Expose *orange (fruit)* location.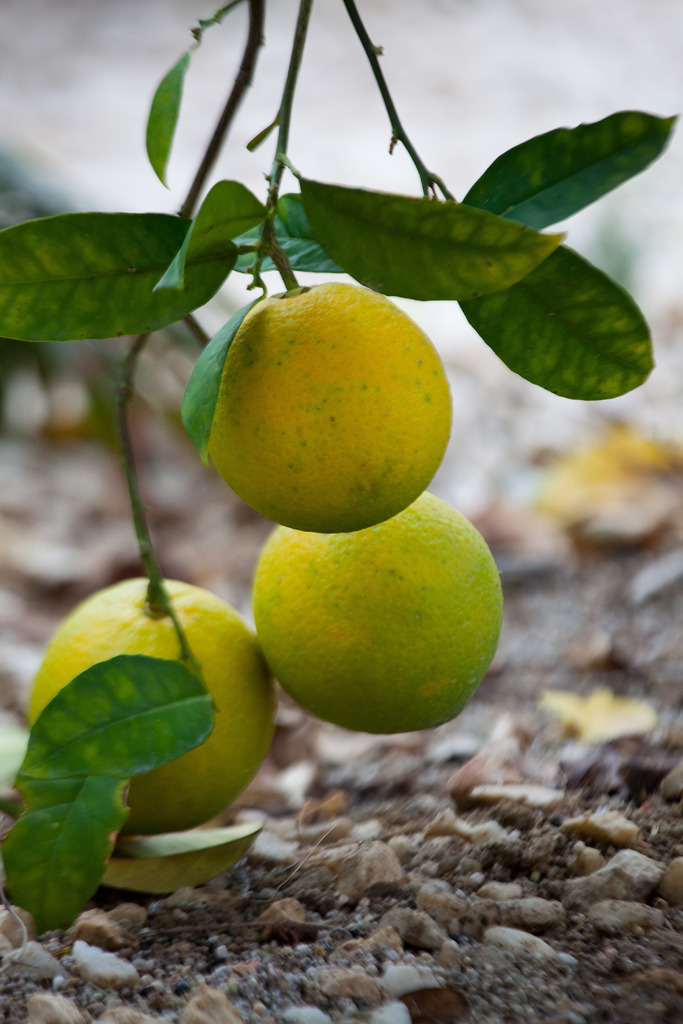
Exposed at x1=248 y1=502 x2=503 y2=721.
